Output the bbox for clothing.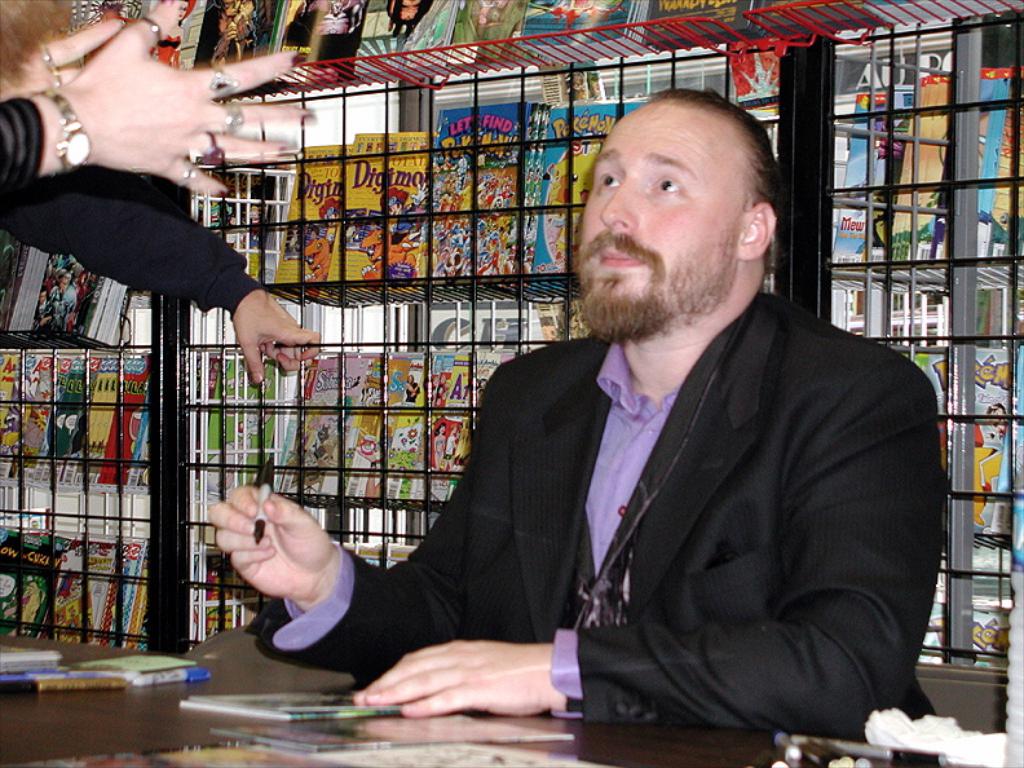
0/97/45/187.
